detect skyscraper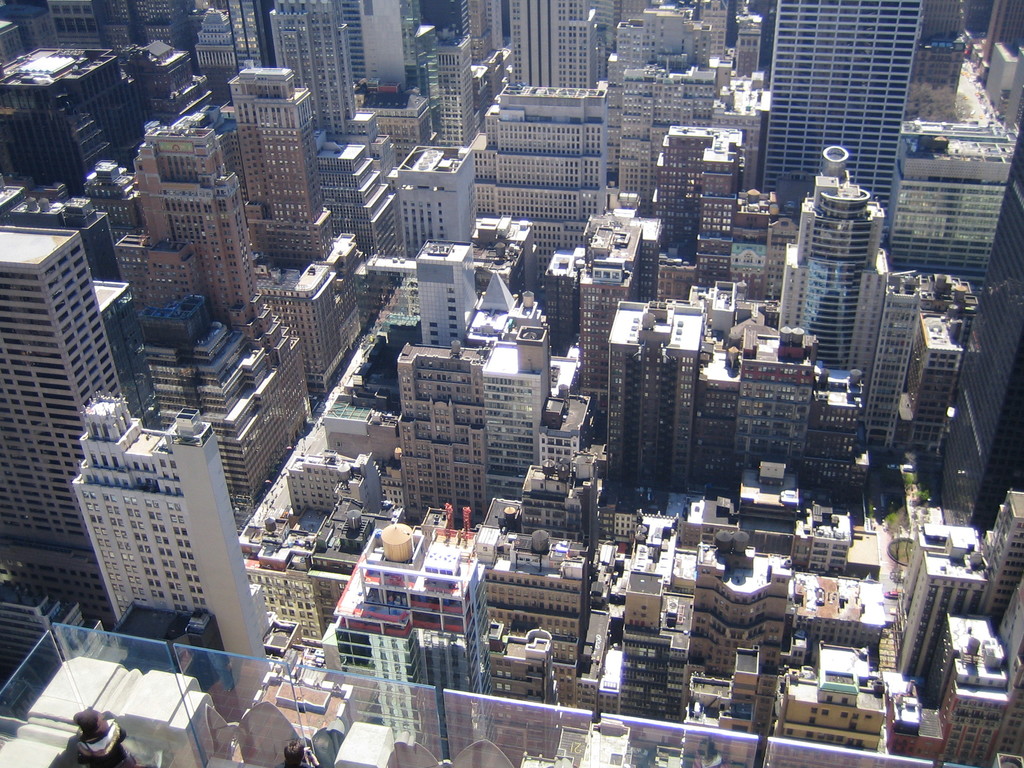
box(0, 45, 150, 199)
